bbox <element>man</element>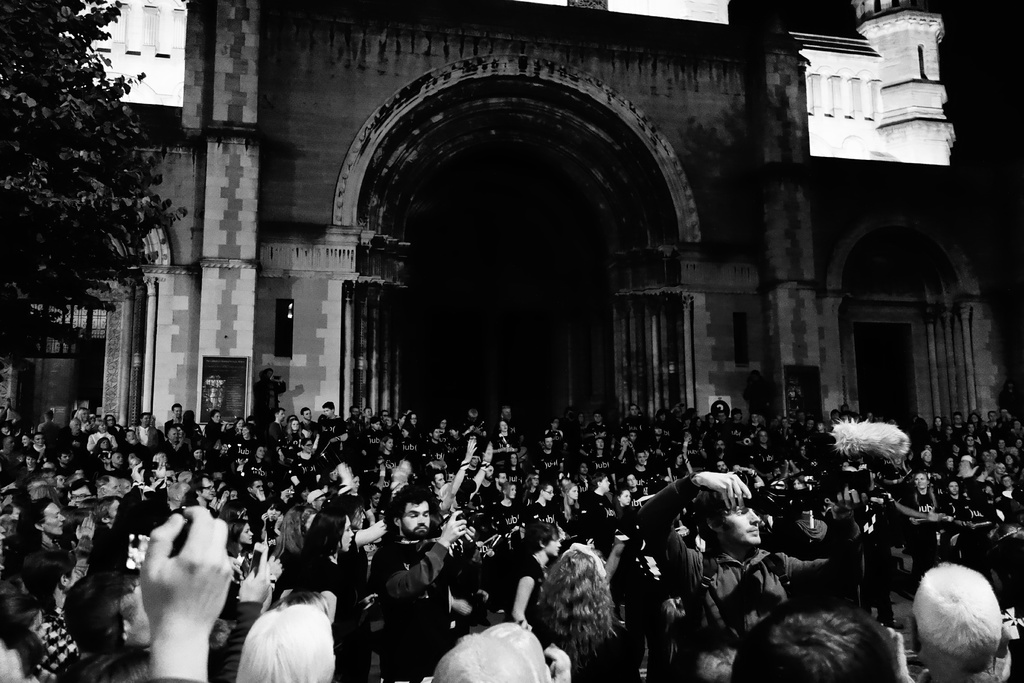
[312, 400, 351, 457]
